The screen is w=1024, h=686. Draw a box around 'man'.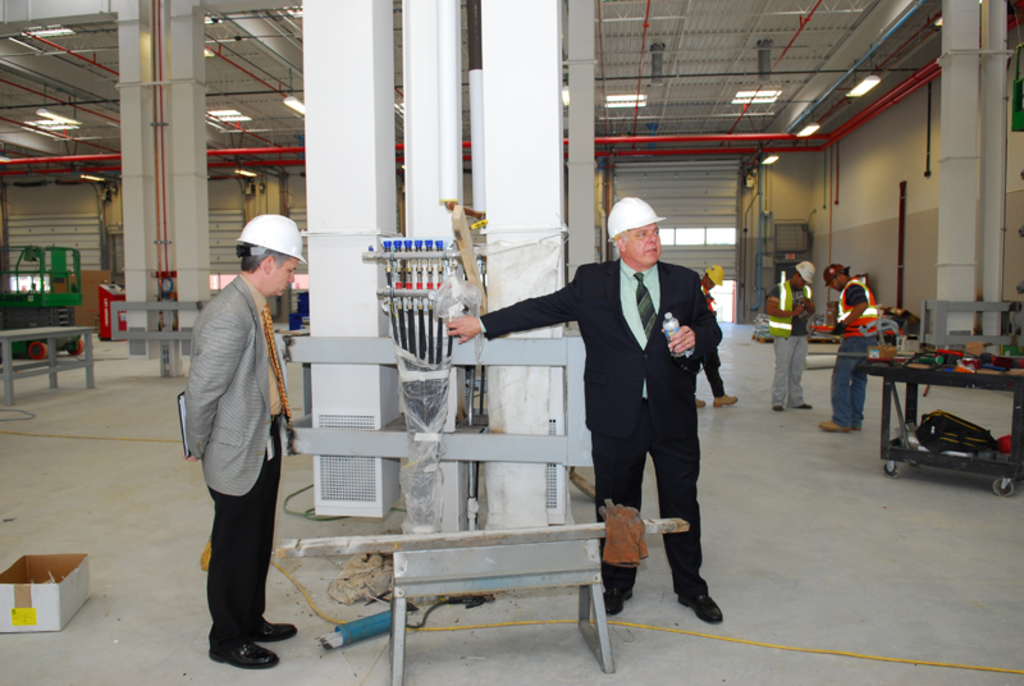
[186,214,300,671].
